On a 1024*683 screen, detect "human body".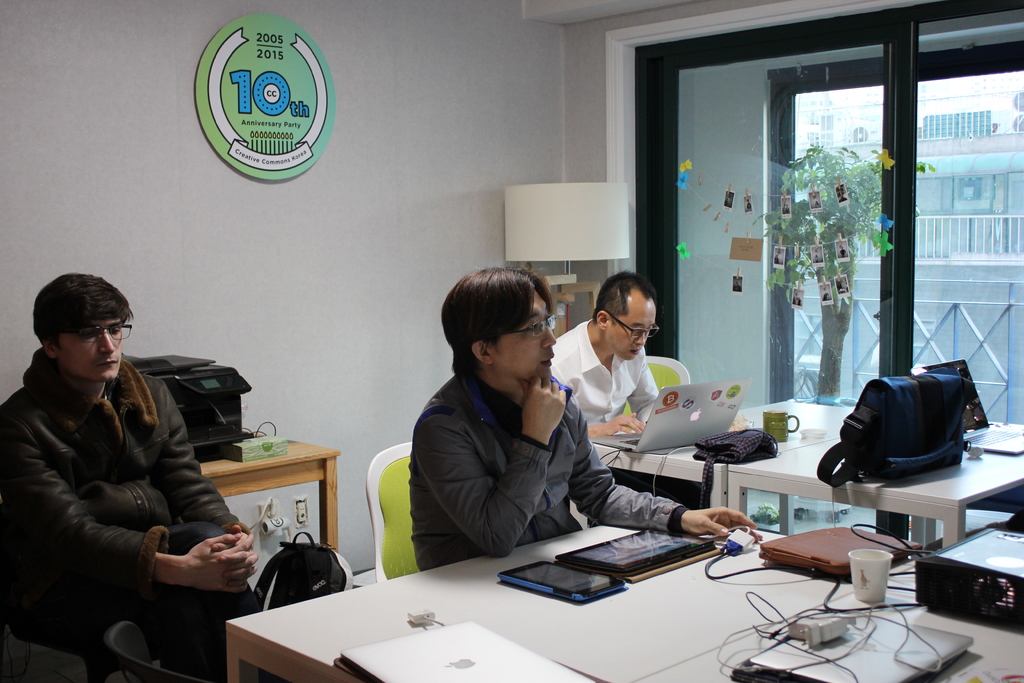
pyautogui.locateOnScreen(408, 263, 756, 573).
